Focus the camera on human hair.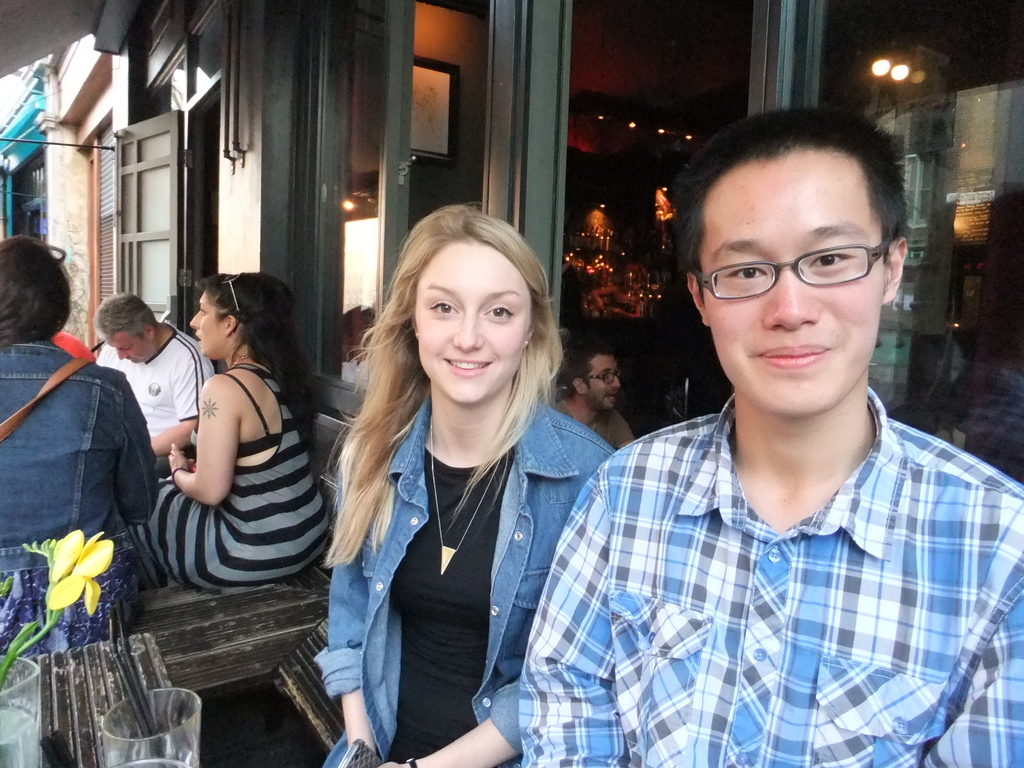
Focus region: select_region(93, 290, 157, 337).
